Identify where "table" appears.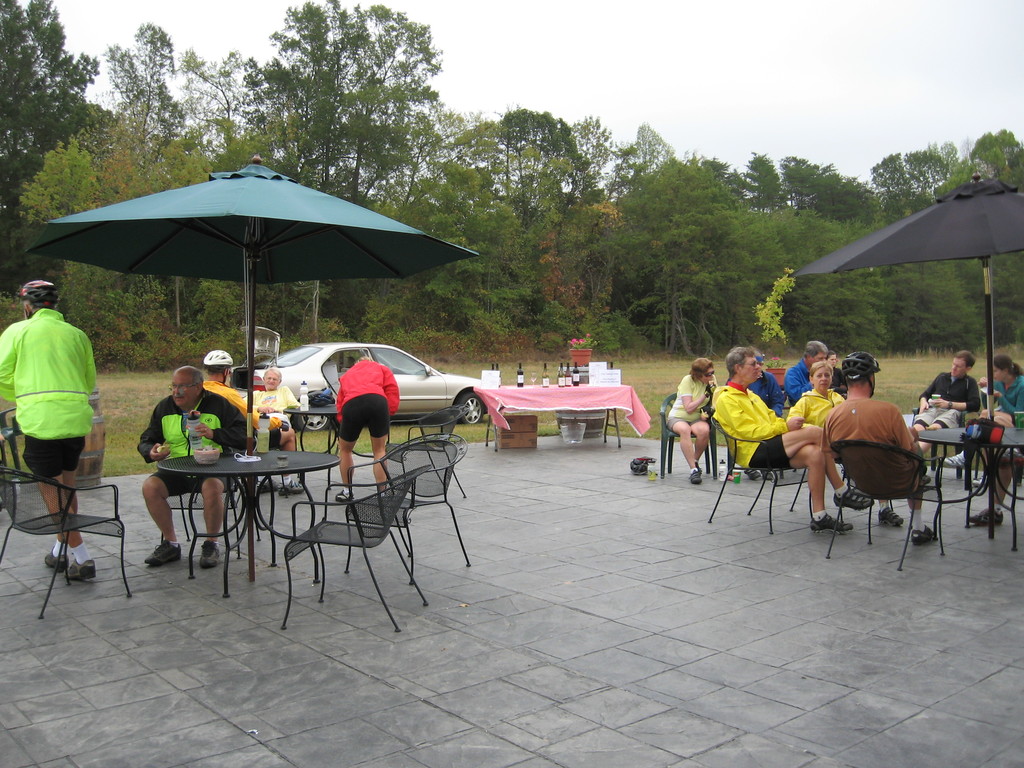
Appears at 474:386:653:452.
